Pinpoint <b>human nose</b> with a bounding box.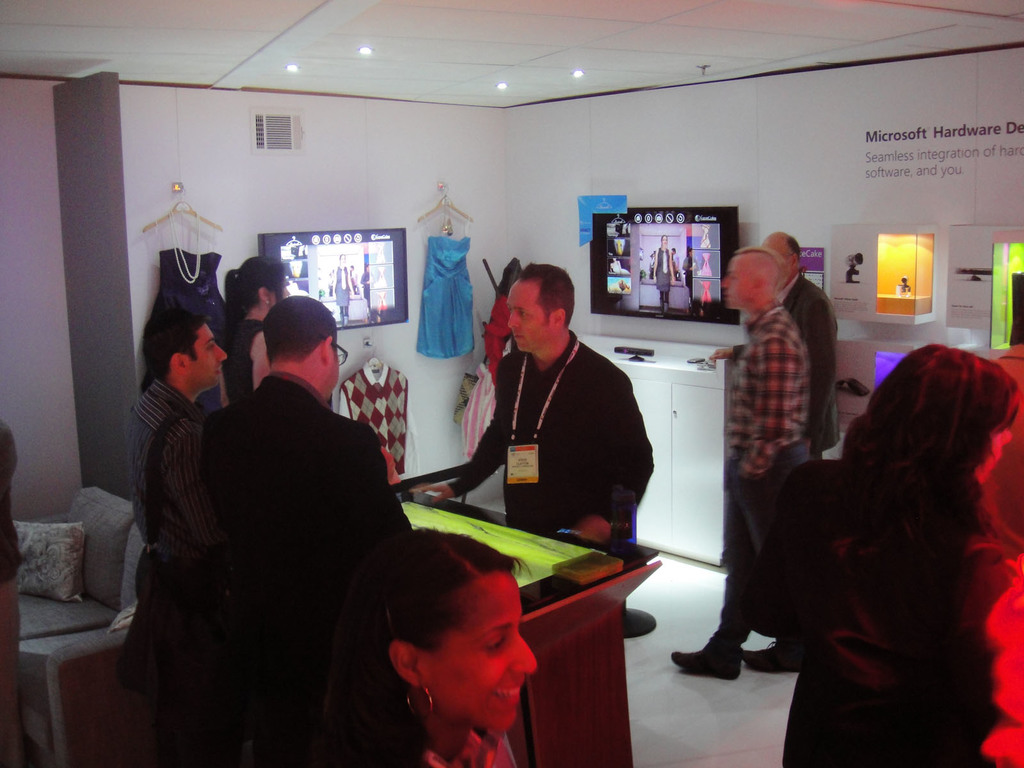
721, 278, 730, 288.
